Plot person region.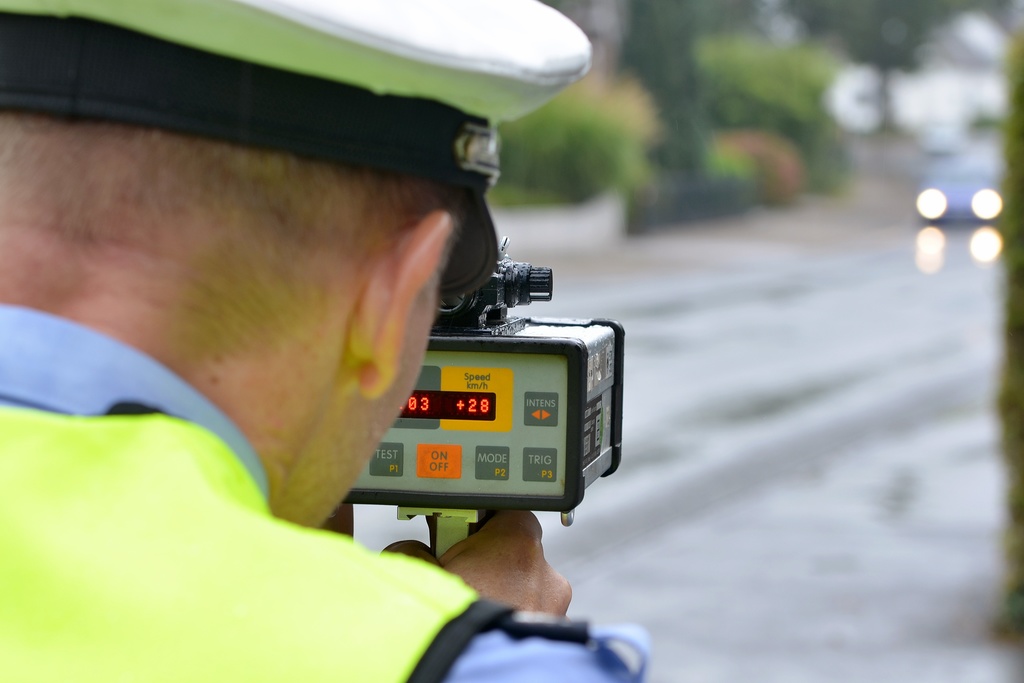
Plotted at 1 0 648 682.
